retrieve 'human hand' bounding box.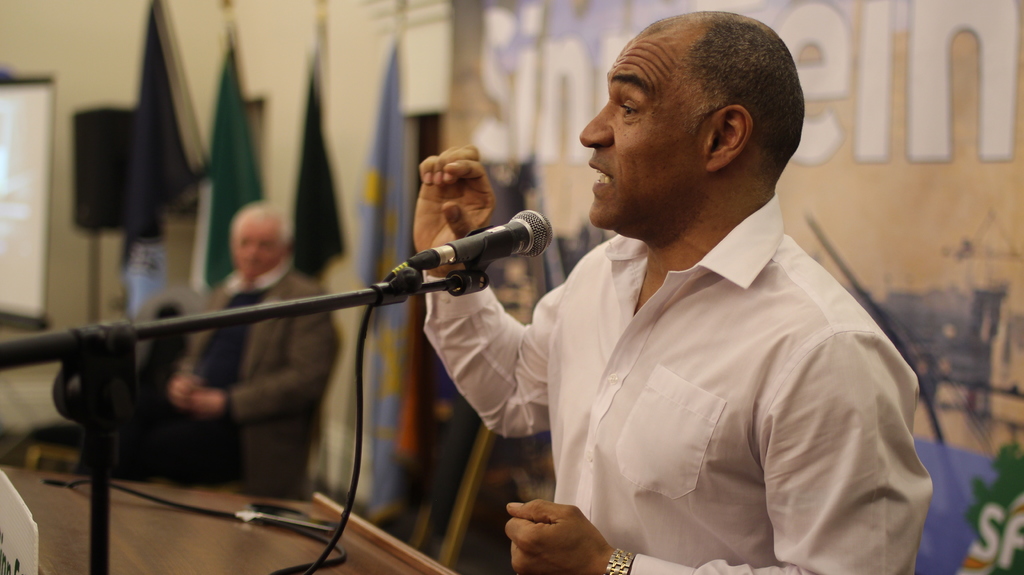
Bounding box: 505, 500, 611, 561.
